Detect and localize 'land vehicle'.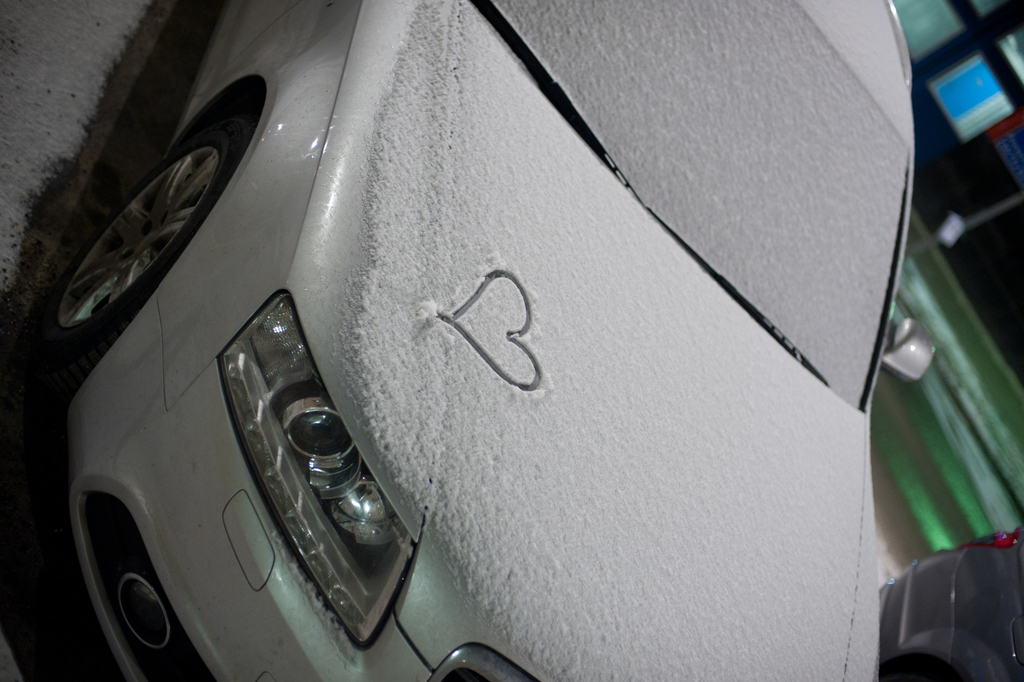
Localized at <box>42,0,994,681</box>.
